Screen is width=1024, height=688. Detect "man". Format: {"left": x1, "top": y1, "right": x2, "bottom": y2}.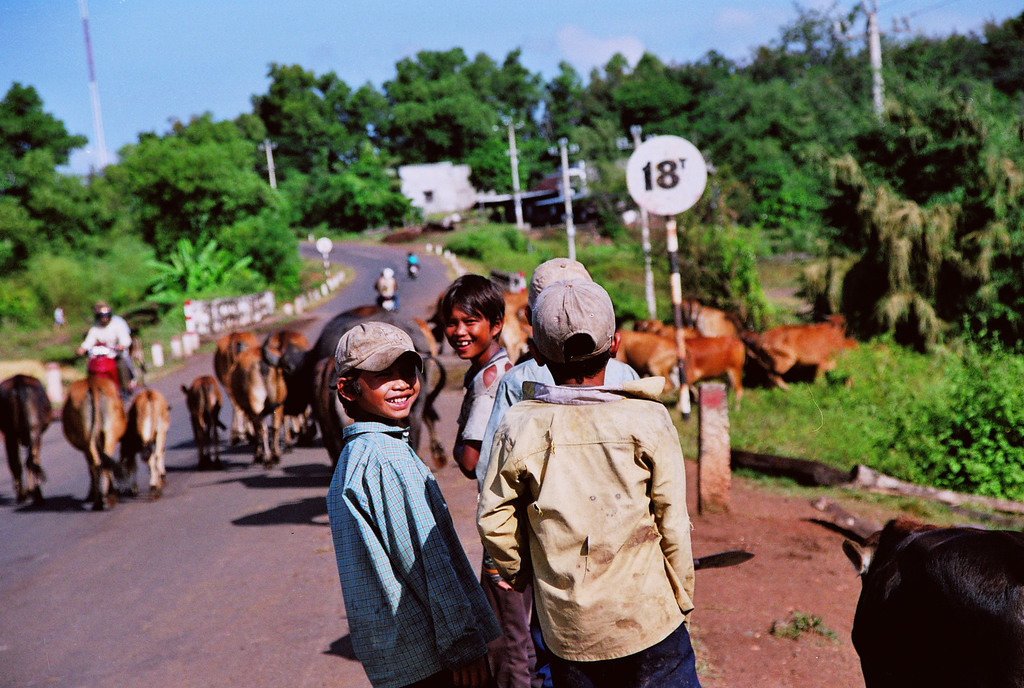
{"left": 76, "top": 305, "right": 140, "bottom": 399}.
